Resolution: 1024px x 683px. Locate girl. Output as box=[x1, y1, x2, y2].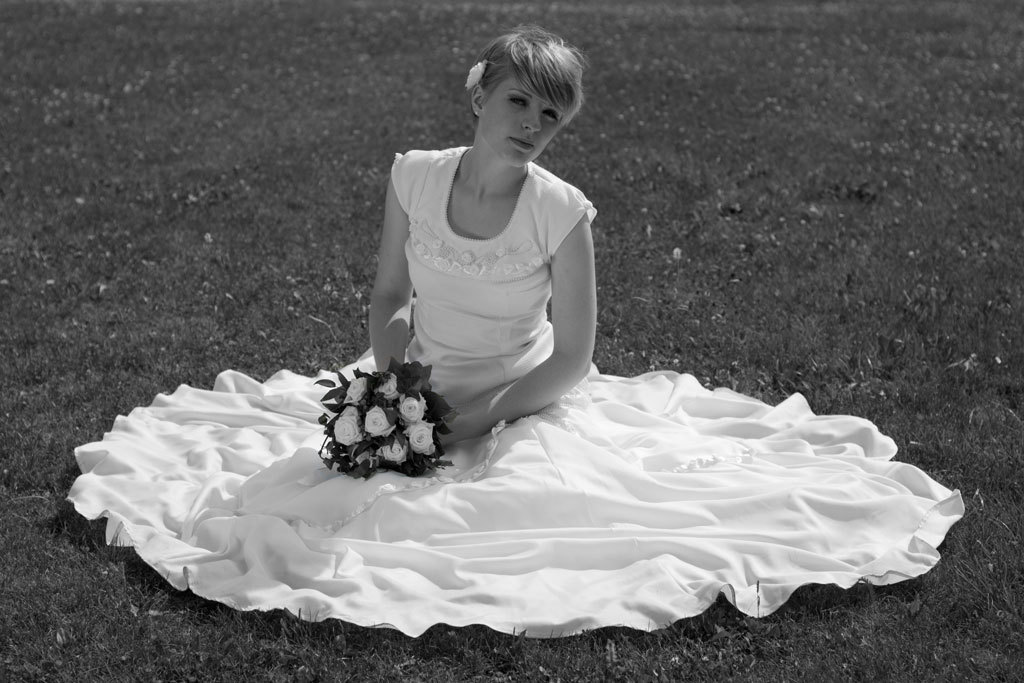
box=[63, 25, 964, 639].
